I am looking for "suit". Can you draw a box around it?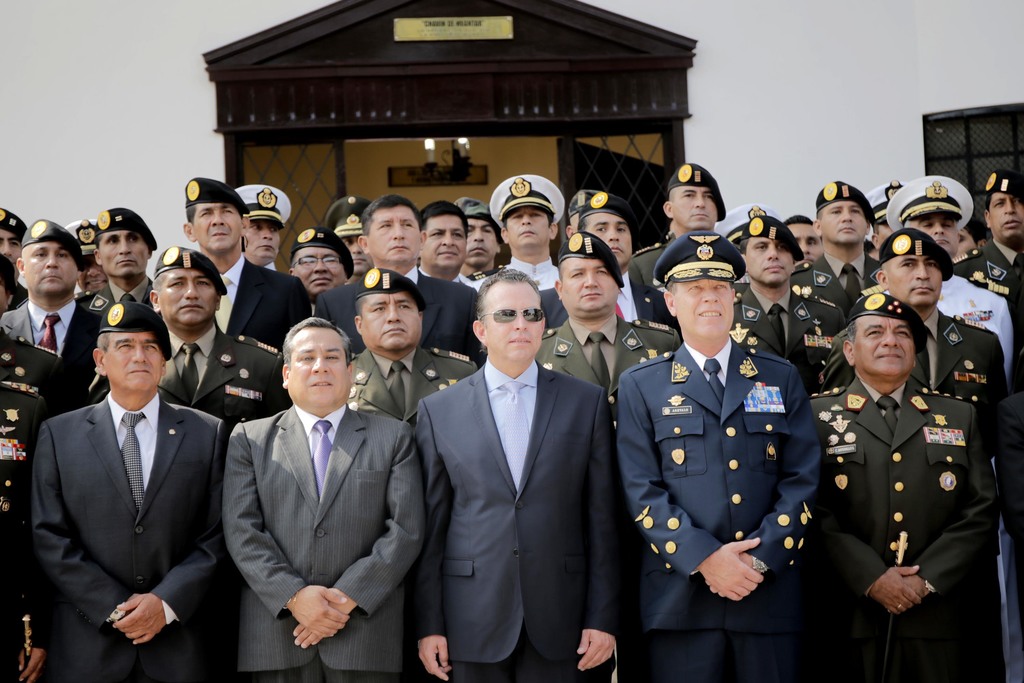
Sure, the bounding box is select_region(10, 278, 29, 309).
